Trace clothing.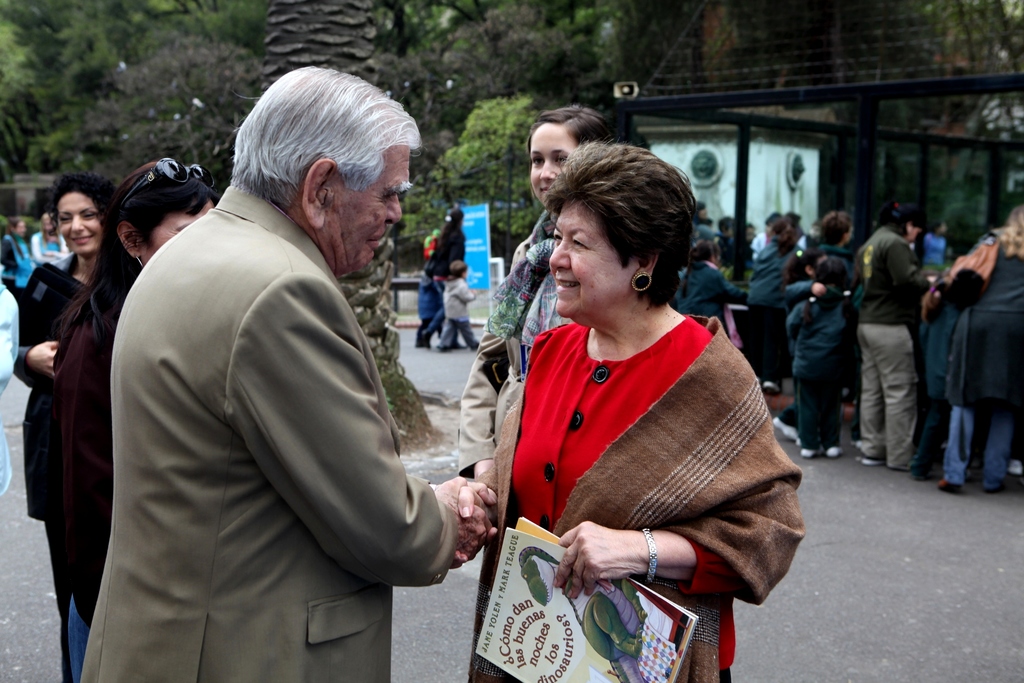
Traced to 938:247:1023:488.
